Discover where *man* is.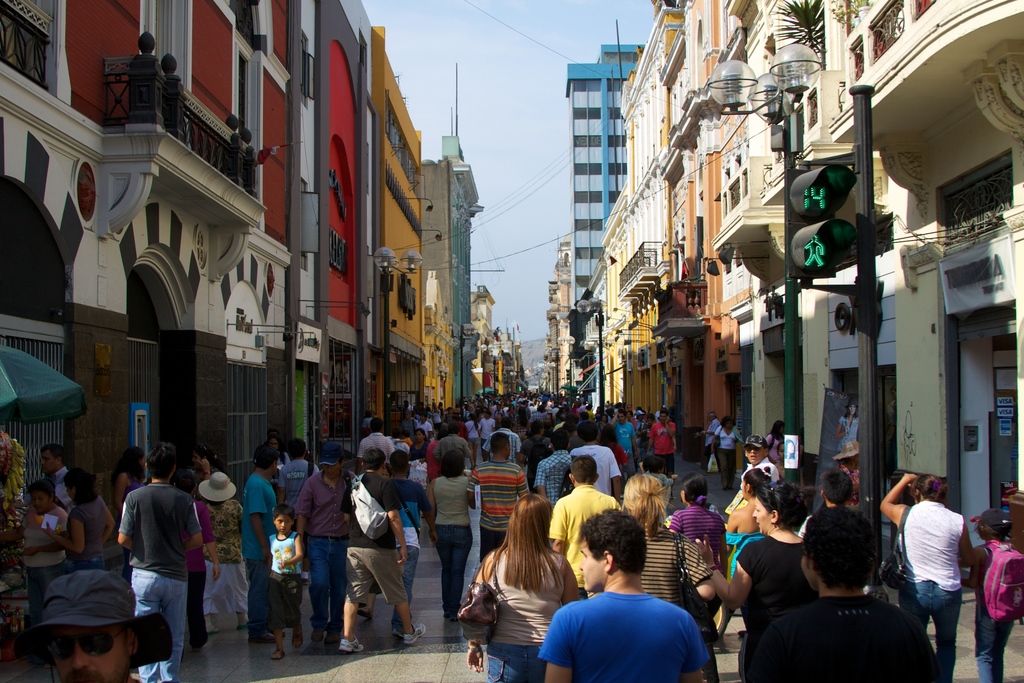
Discovered at x1=738, y1=431, x2=778, y2=498.
